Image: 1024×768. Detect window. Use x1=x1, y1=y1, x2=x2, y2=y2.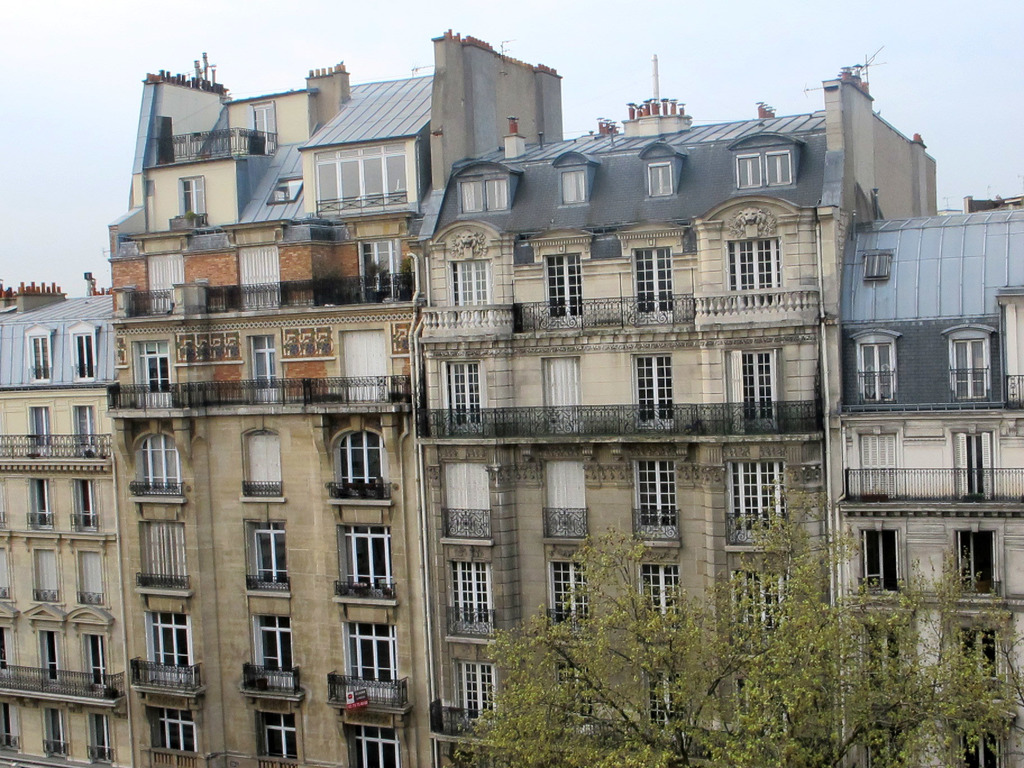
x1=271, y1=176, x2=307, y2=200.
